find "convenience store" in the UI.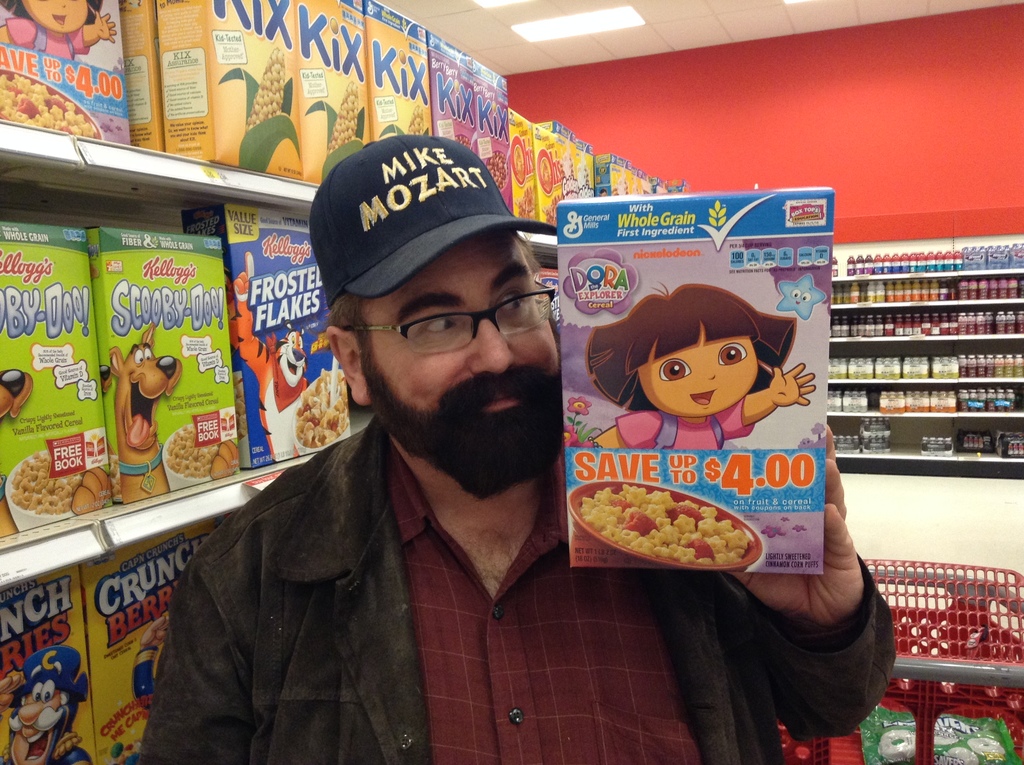
UI element at [x1=0, y1=29, x2=1000, y2=738].
